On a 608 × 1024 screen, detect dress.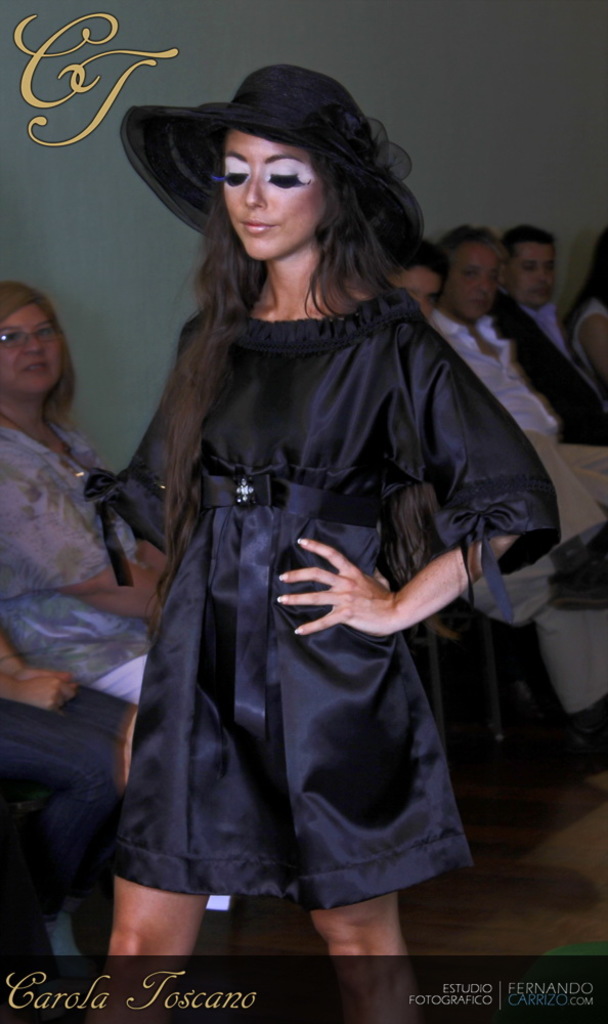
{"left": 76, "top": 287, "right": 565, "bottom": 901}.
